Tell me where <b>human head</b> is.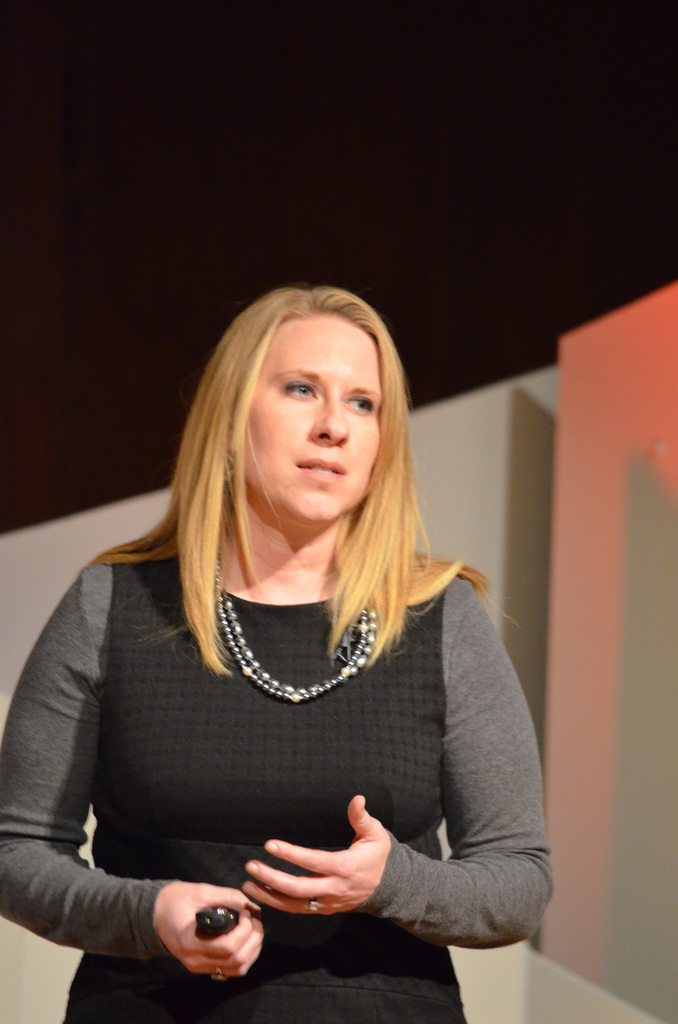
<b>human head</b> is at (left=214, top=274, right=400, bottom=518).
